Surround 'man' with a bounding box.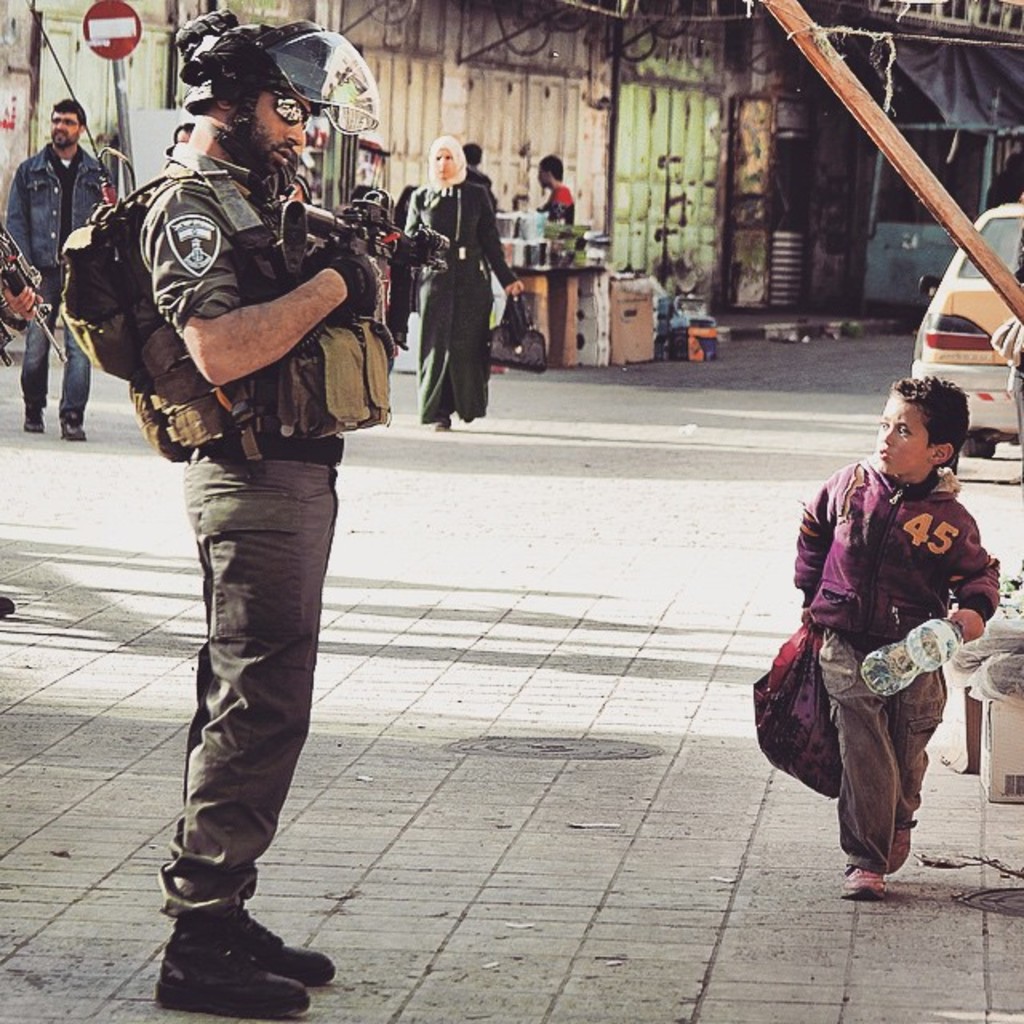
(left=3, top=93, right=101, bottom=438).
